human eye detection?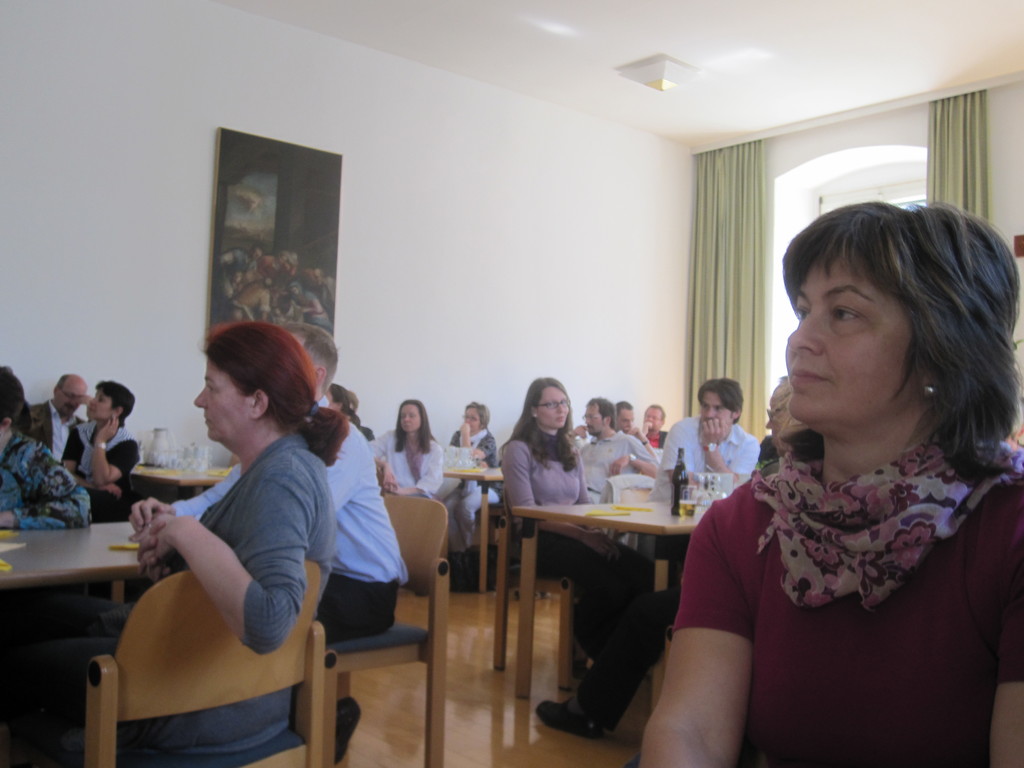
left=96, top=396, right=106, bottom=404
